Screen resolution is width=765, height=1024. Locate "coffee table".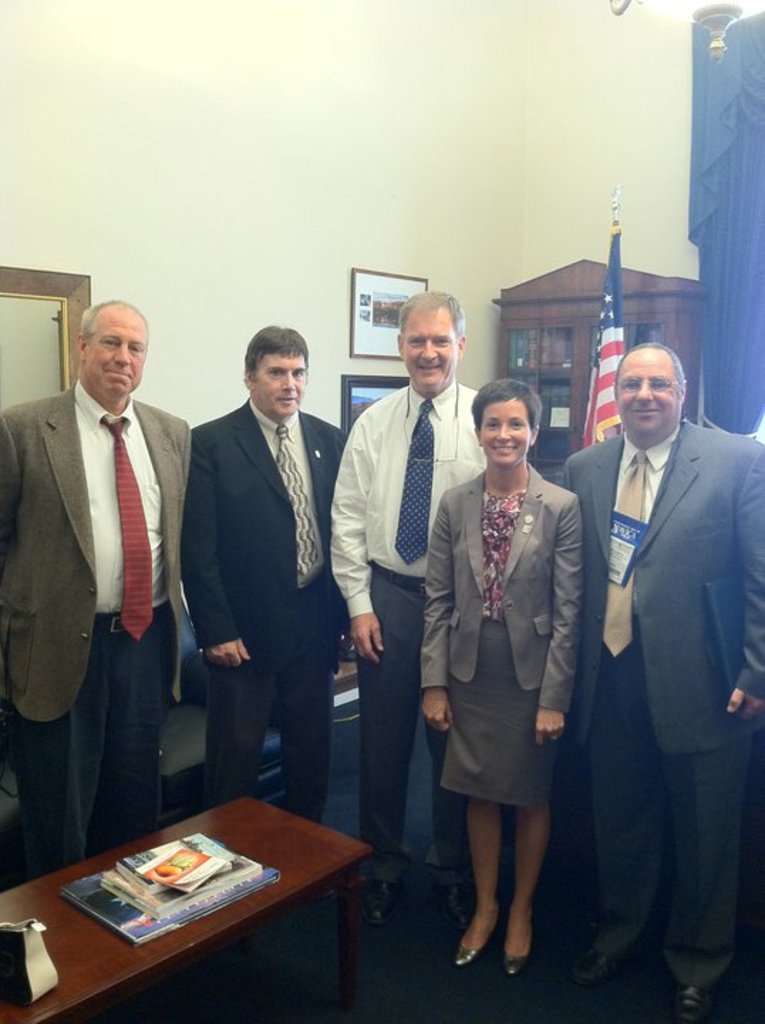
{"x1": 23, "y1": 777, "x2": 380, "y2": 1003}.
